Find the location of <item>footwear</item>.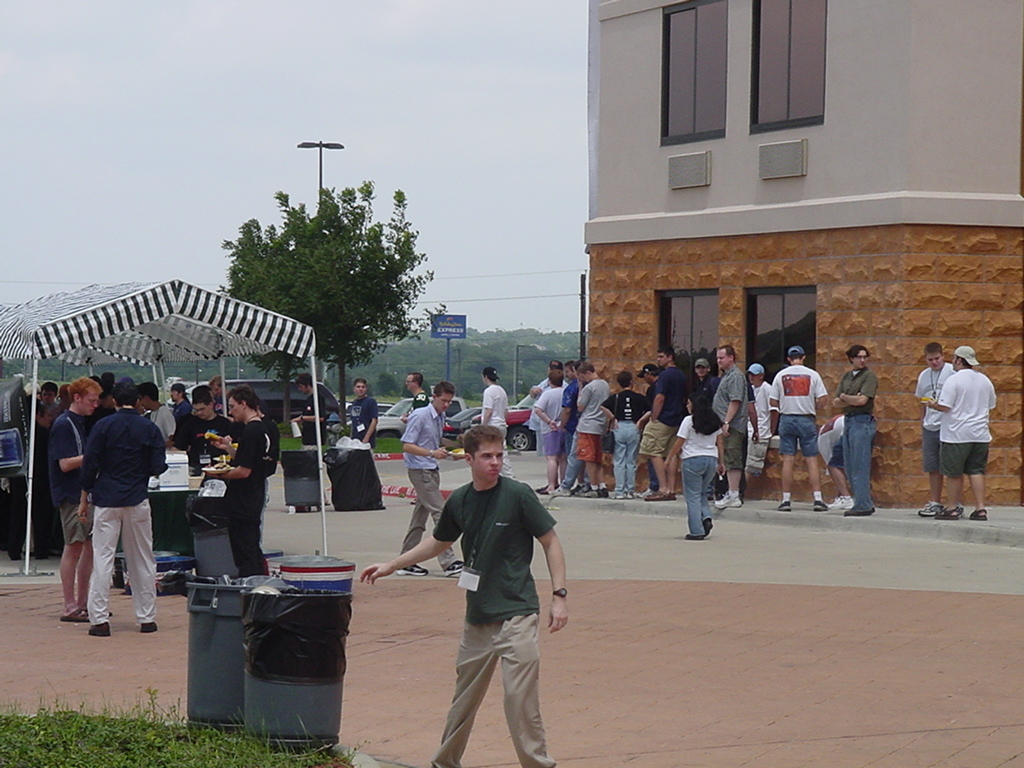
Location: bbox=(646, 490, 666, 500).
